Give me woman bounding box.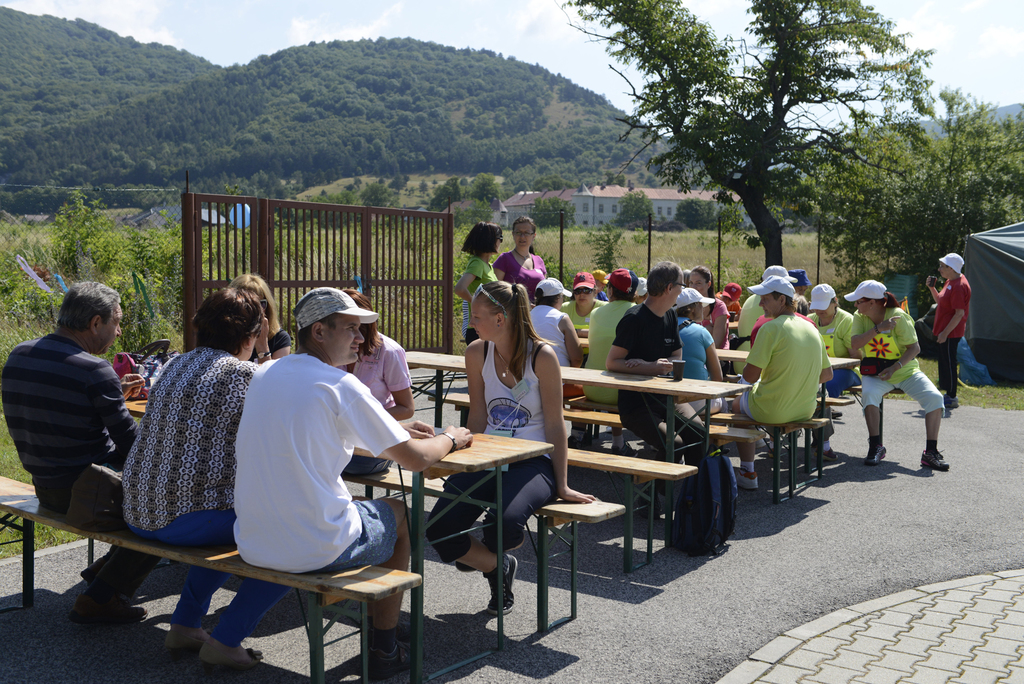
x1=526, y1=273, x2=594, y2=452.
